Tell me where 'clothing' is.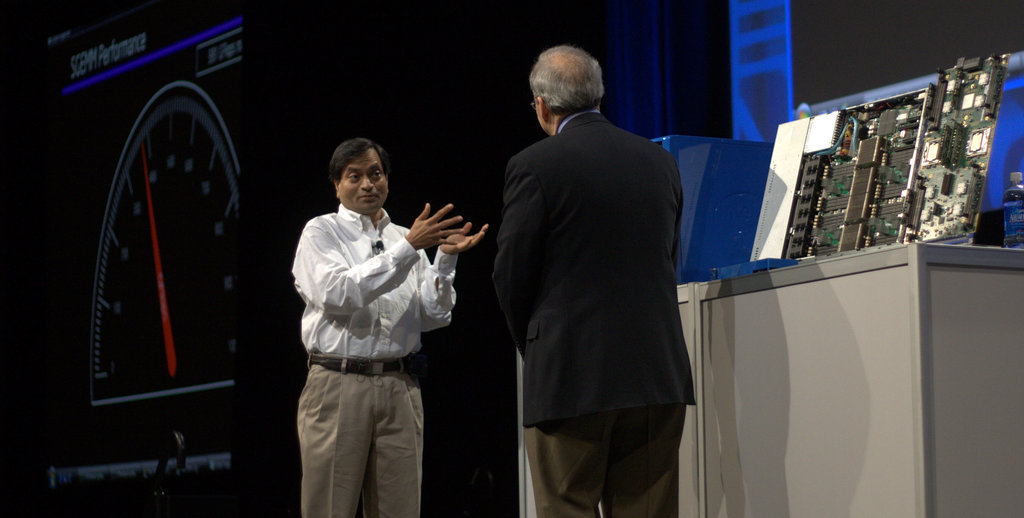
'clothing' is at x1=495 y1=108 x2=698 y2=517.
